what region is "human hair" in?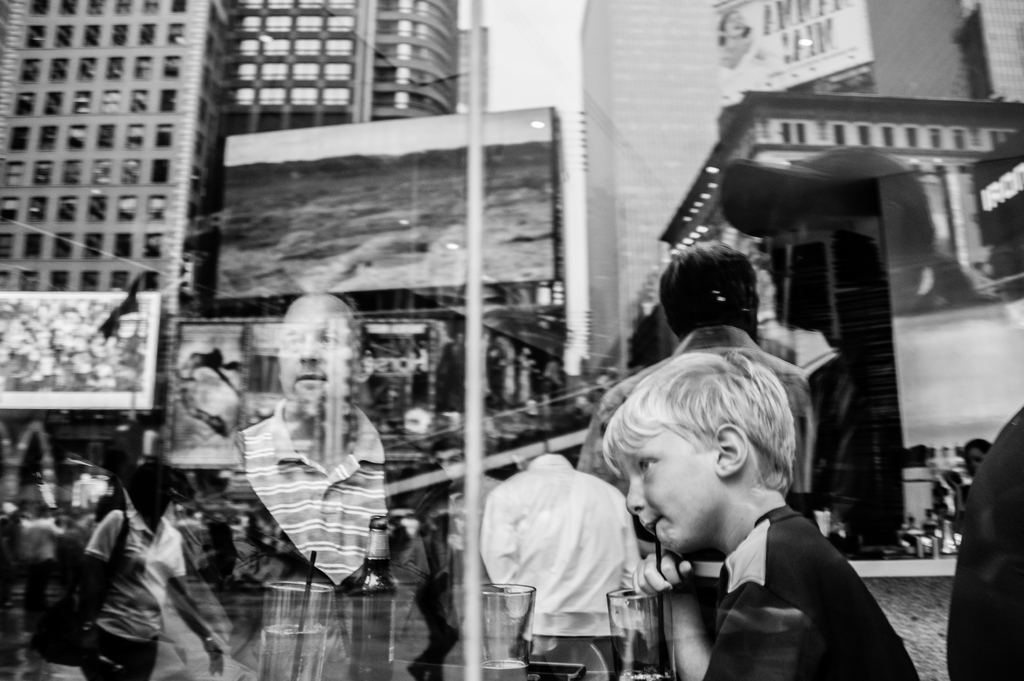
(left=615, top=347, right=812, bottom=535).
